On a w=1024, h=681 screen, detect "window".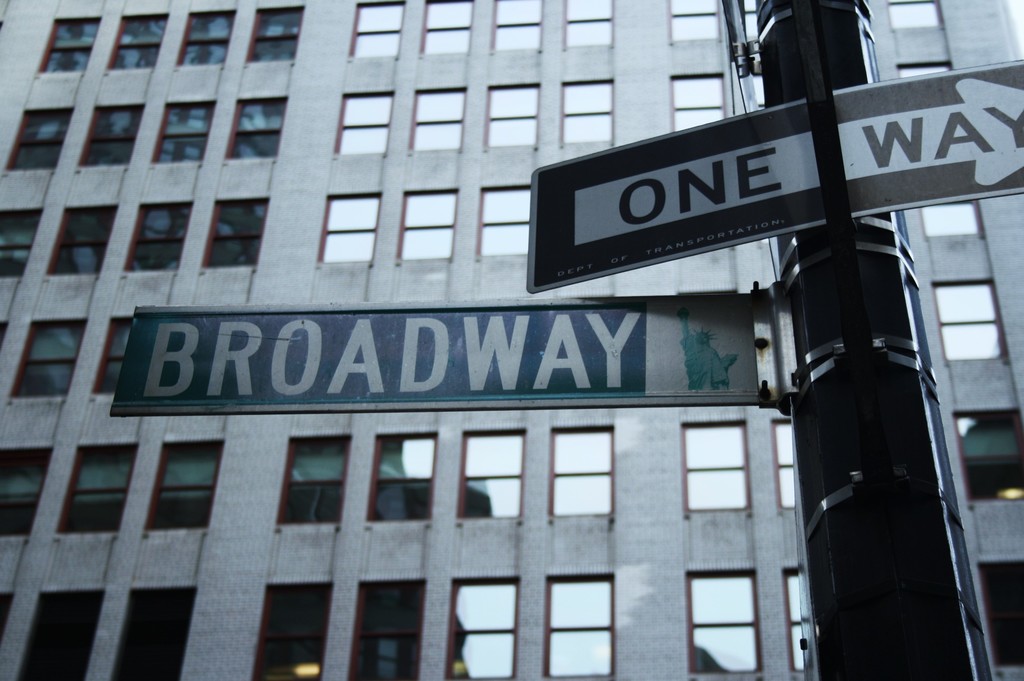
region(40, 205, 119, 279).
